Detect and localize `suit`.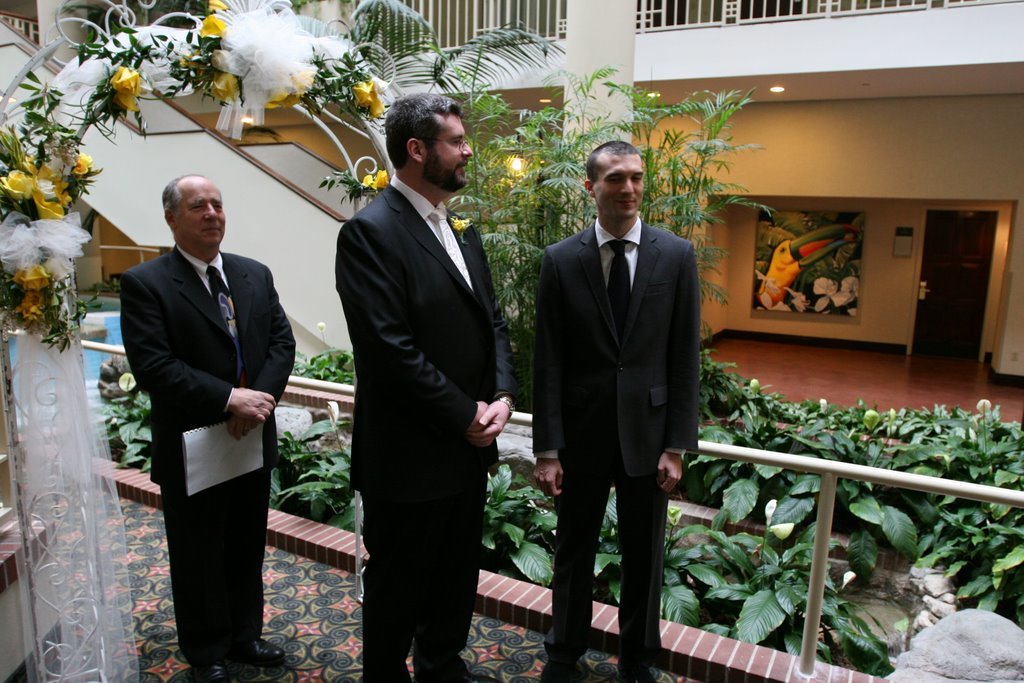
Localized at <region>319, 81, 520, 677</region>.
